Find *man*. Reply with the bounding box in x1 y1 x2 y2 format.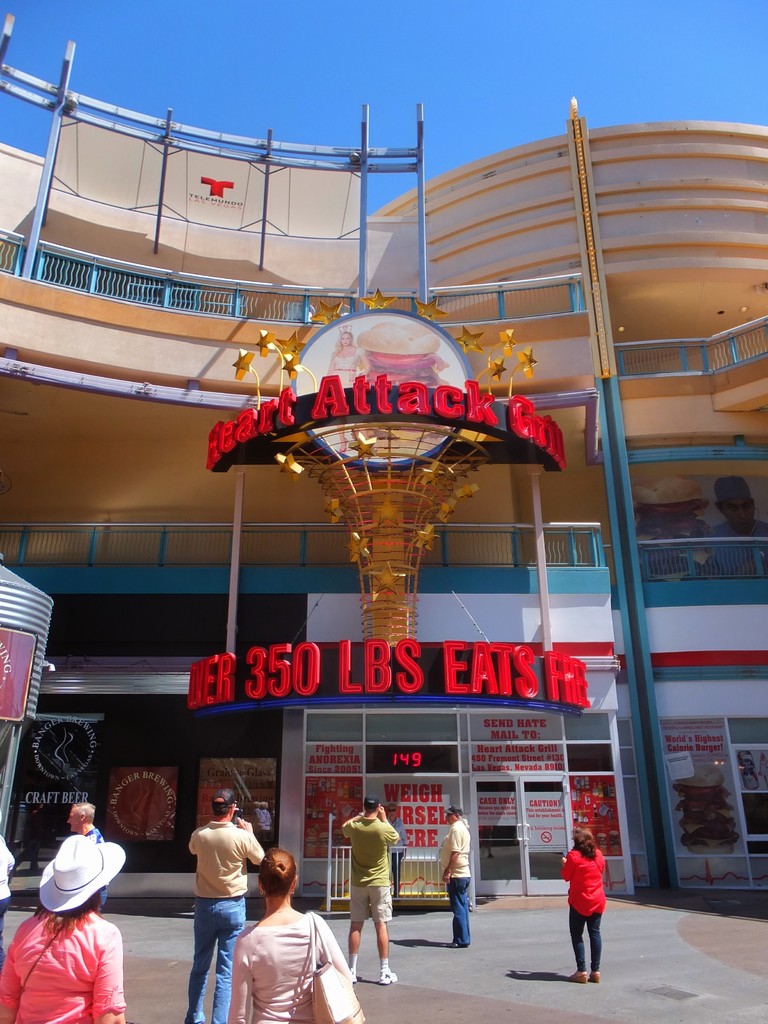
183 811 291 1002.
